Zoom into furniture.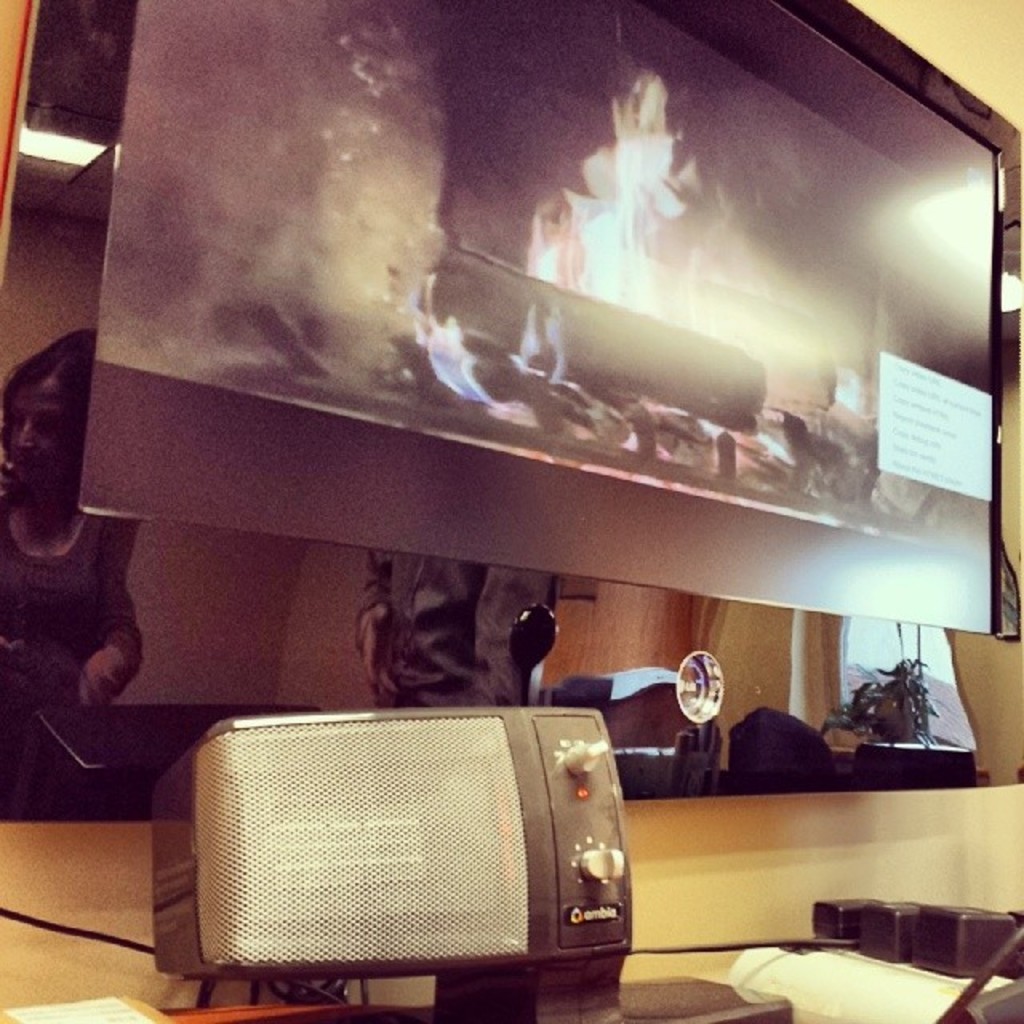
Zoom target: BBox(0, 782, 1022, 1022).
